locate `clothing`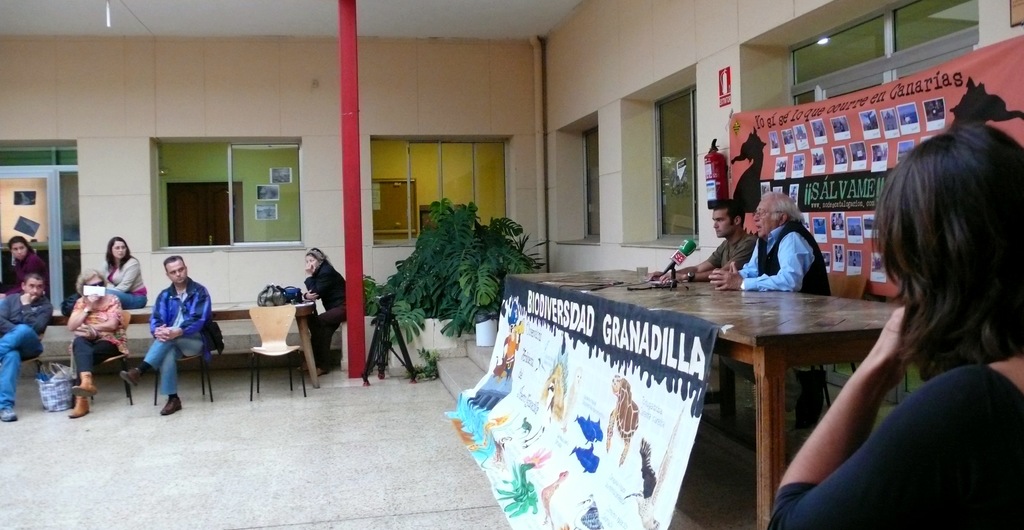
132/261/203/396
